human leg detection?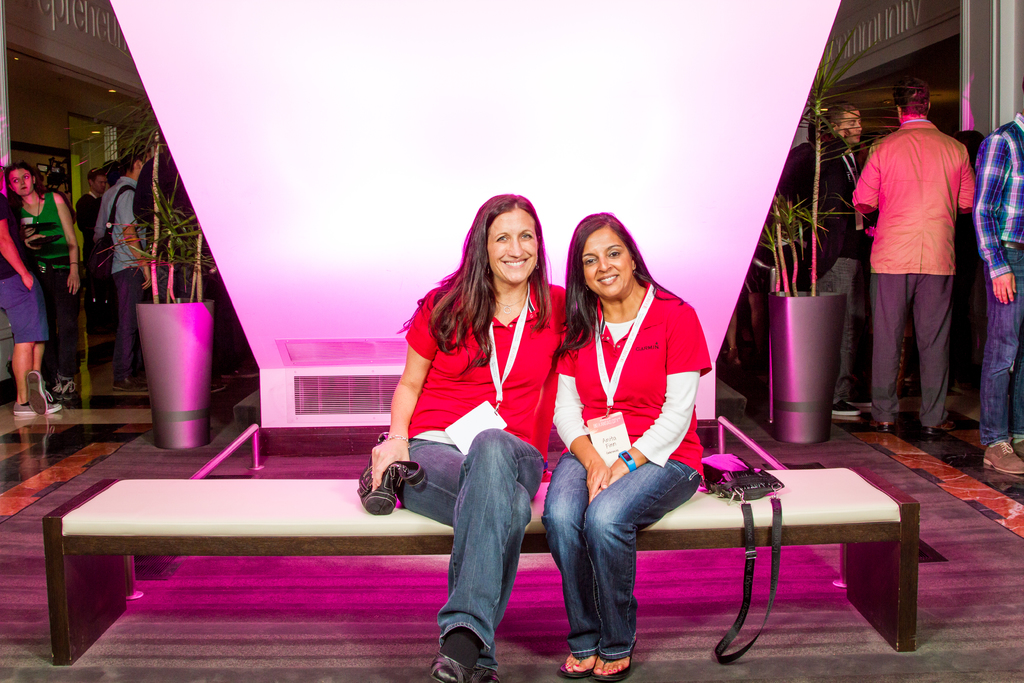
(41, 269, 67, 402)
